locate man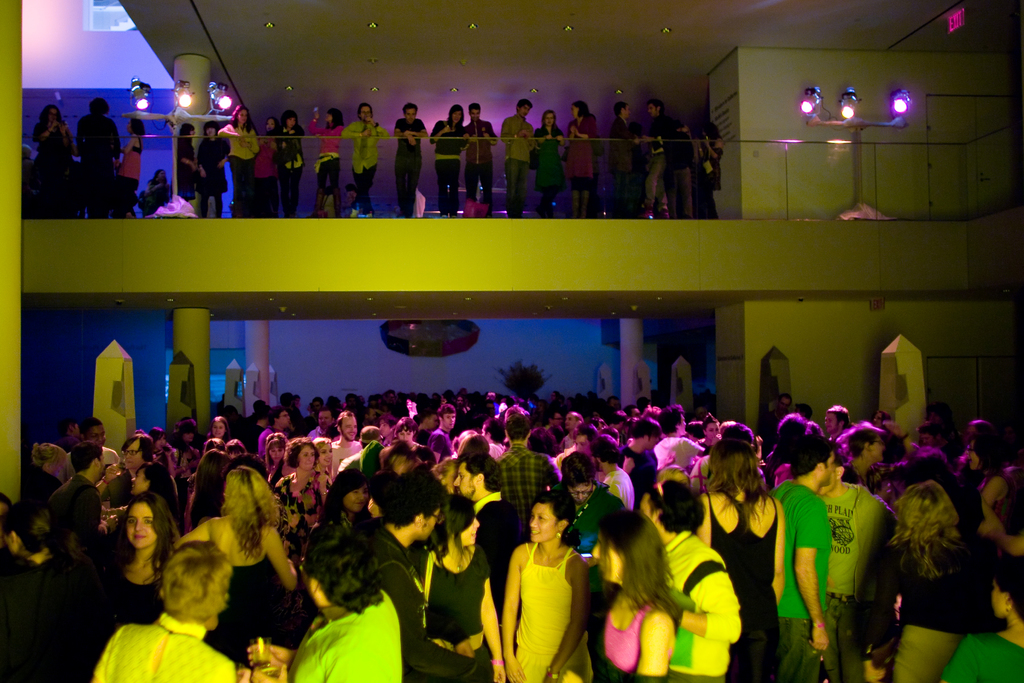
(x1=392, y1=105, x2=428, y2=218)
